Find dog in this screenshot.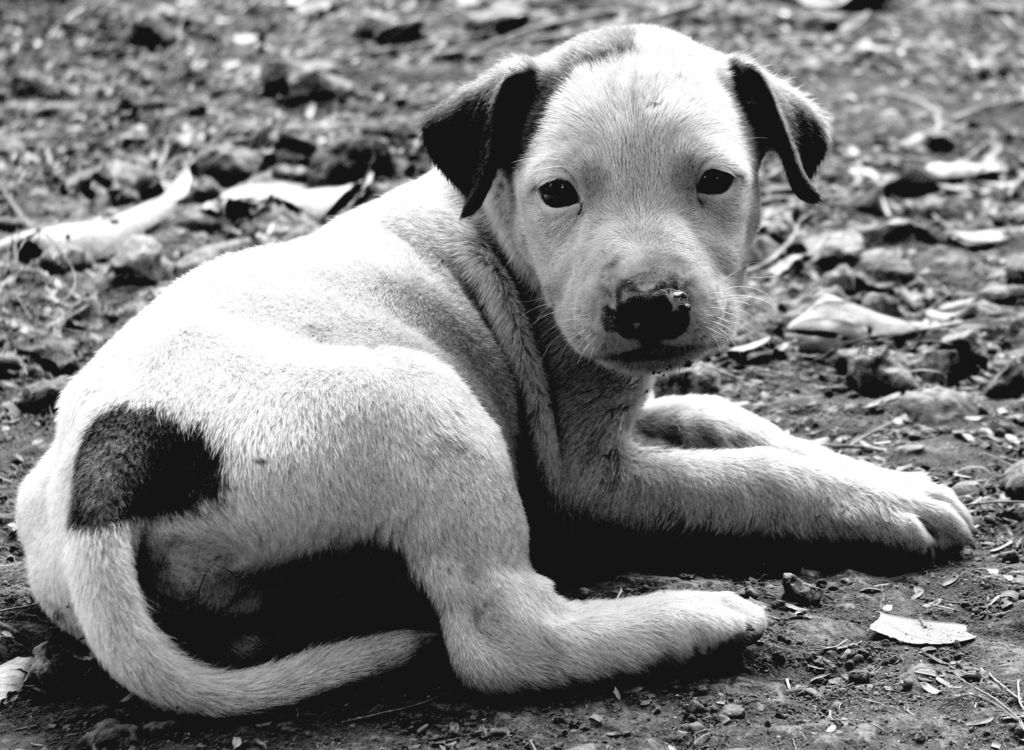
The bounding box for dog is bbox(14, 22, 977, 725).
